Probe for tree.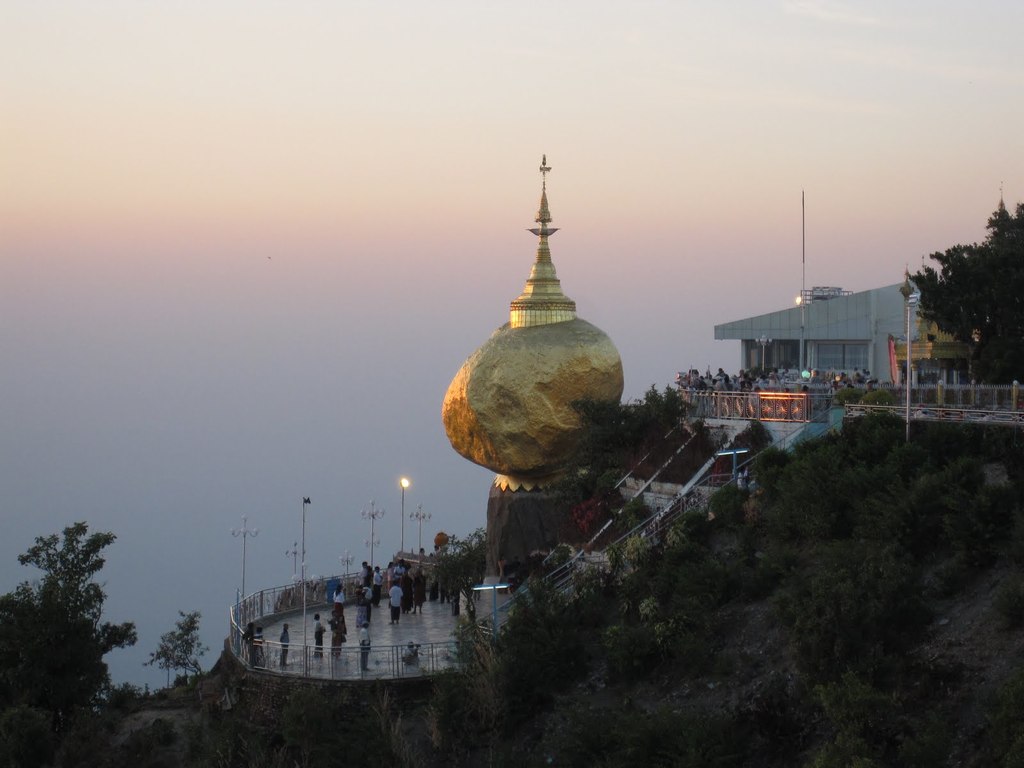
Probe result: (x1=904, y1=202, x2=1023, y2=395).
